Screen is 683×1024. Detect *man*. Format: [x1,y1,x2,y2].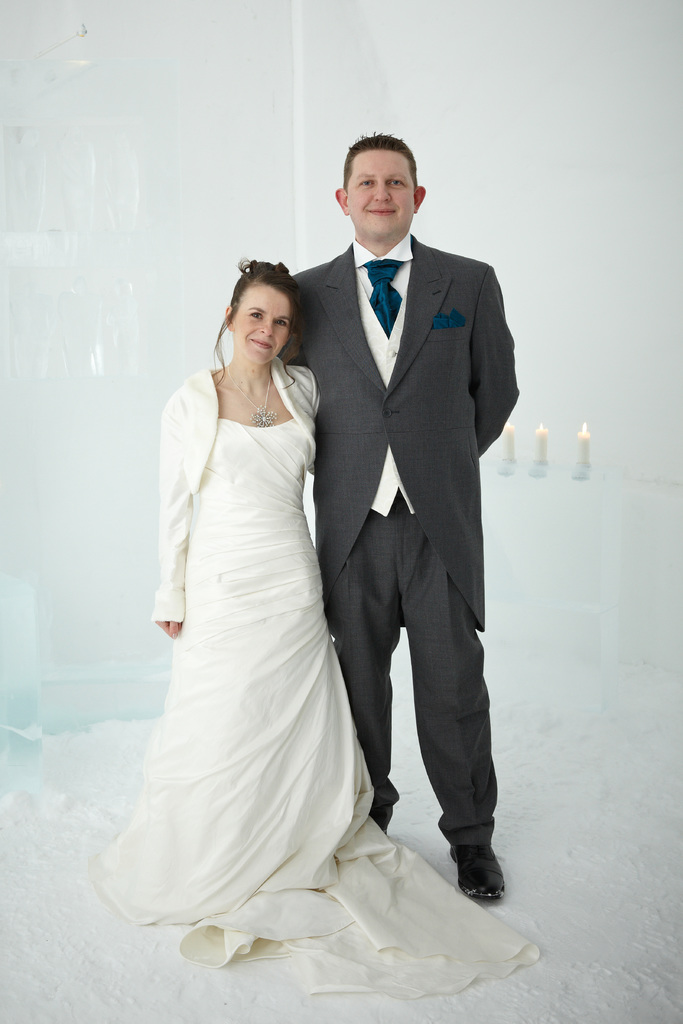
[249,114,516,936].
